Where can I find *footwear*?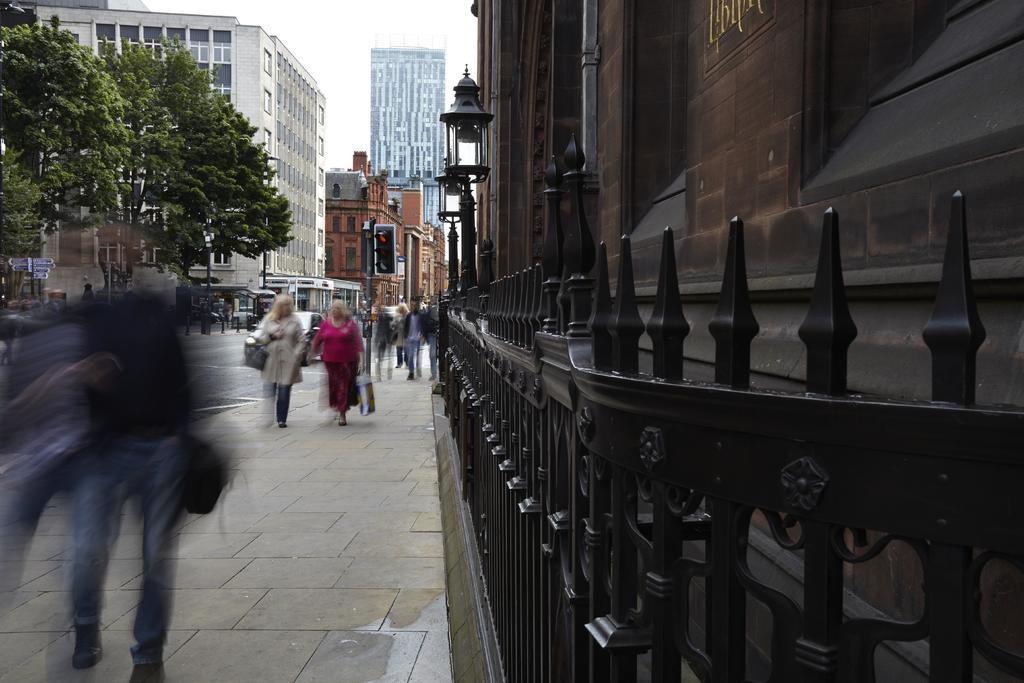
You can find it at [left=337, top=424, right=344, bottom=425].
